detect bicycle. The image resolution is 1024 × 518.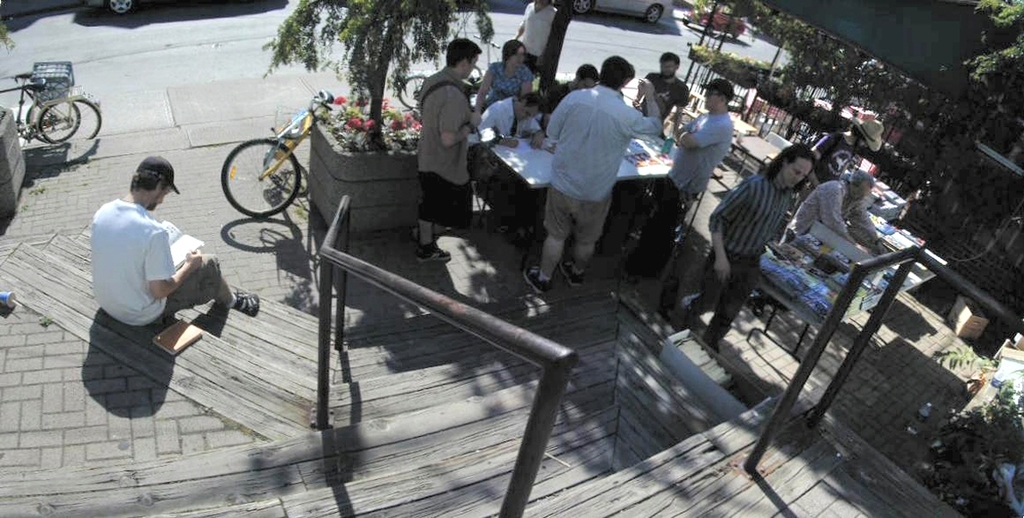
397/33/504/111.
